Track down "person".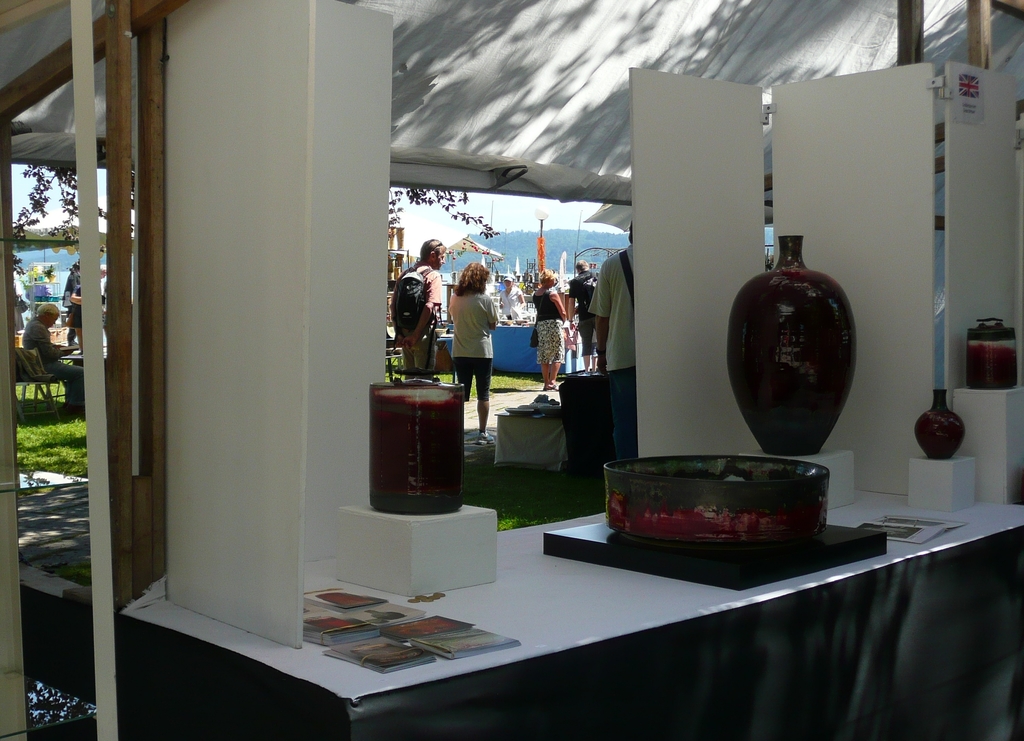
Tracked to x1=533, y1=269, x2=568, y2=389.
